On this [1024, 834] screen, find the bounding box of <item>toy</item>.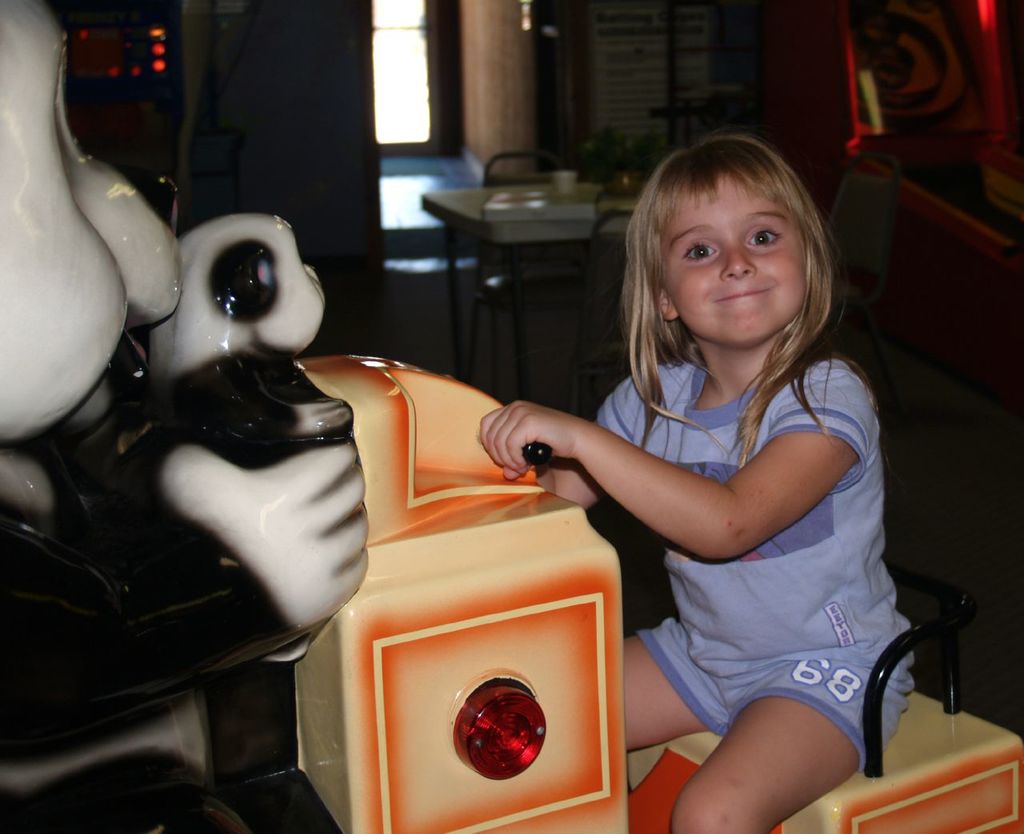
Bounding box: region(0, 0, 364, 825).
